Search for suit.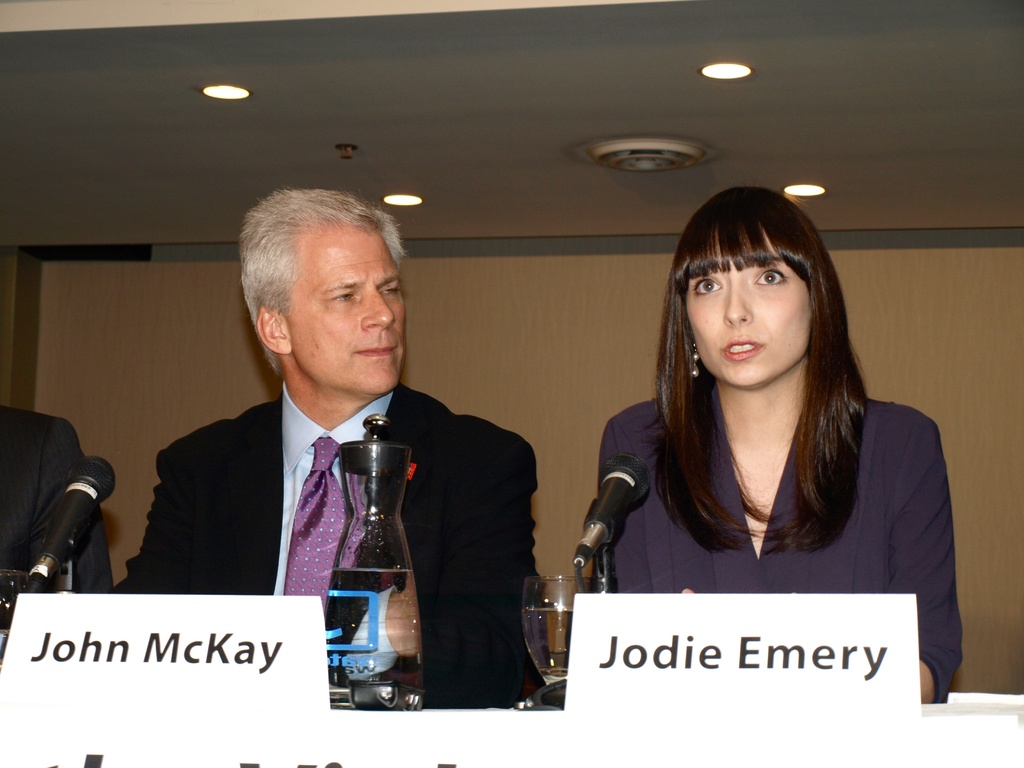
Found at {"x1": 147, "y1": 297, "x2": 521, "y2": 673}.
